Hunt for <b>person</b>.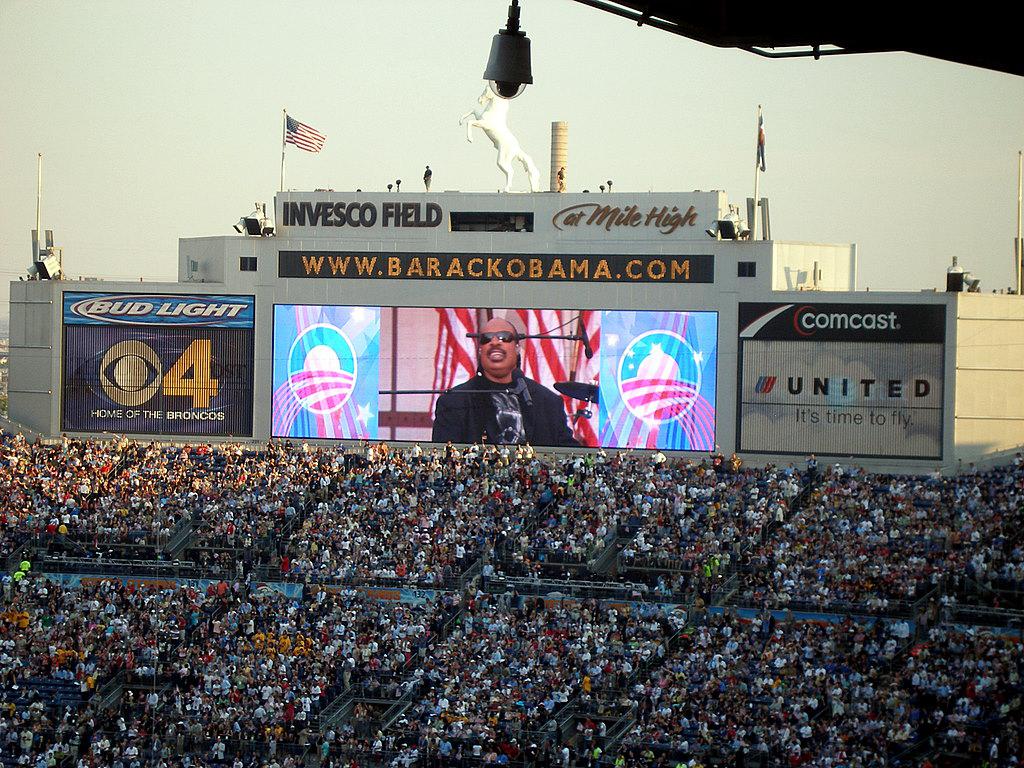
Hunted down at crop(549, 745, 566, 767).
